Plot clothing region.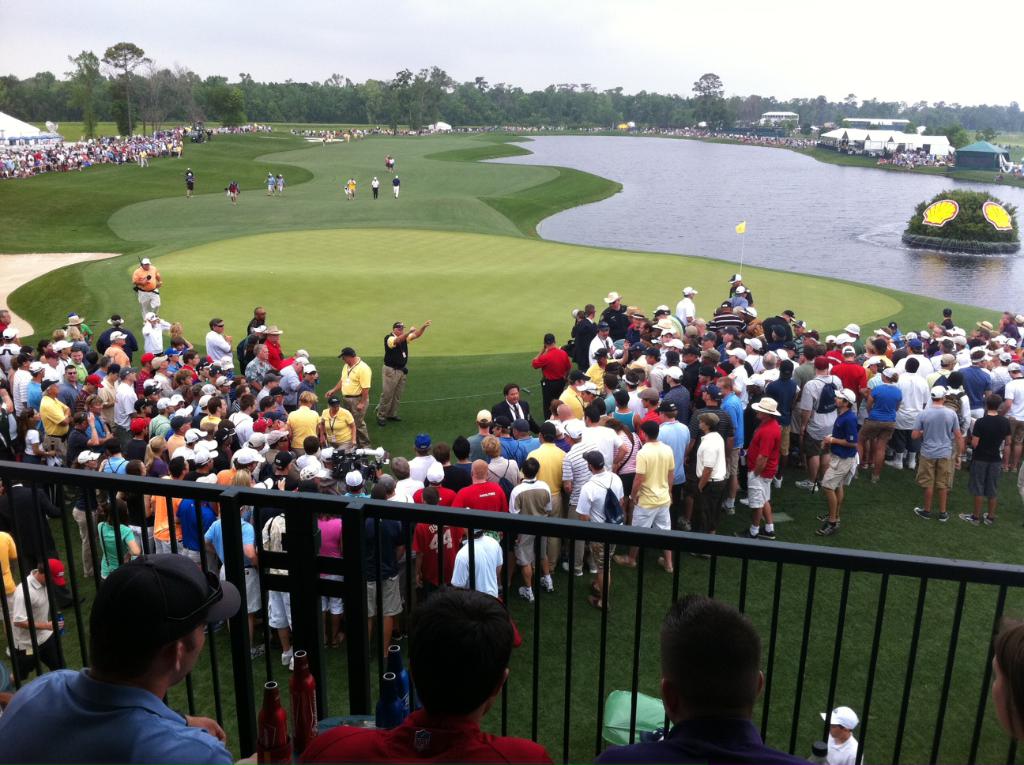
Plotted at select_region(372, 178, 376, 189).
